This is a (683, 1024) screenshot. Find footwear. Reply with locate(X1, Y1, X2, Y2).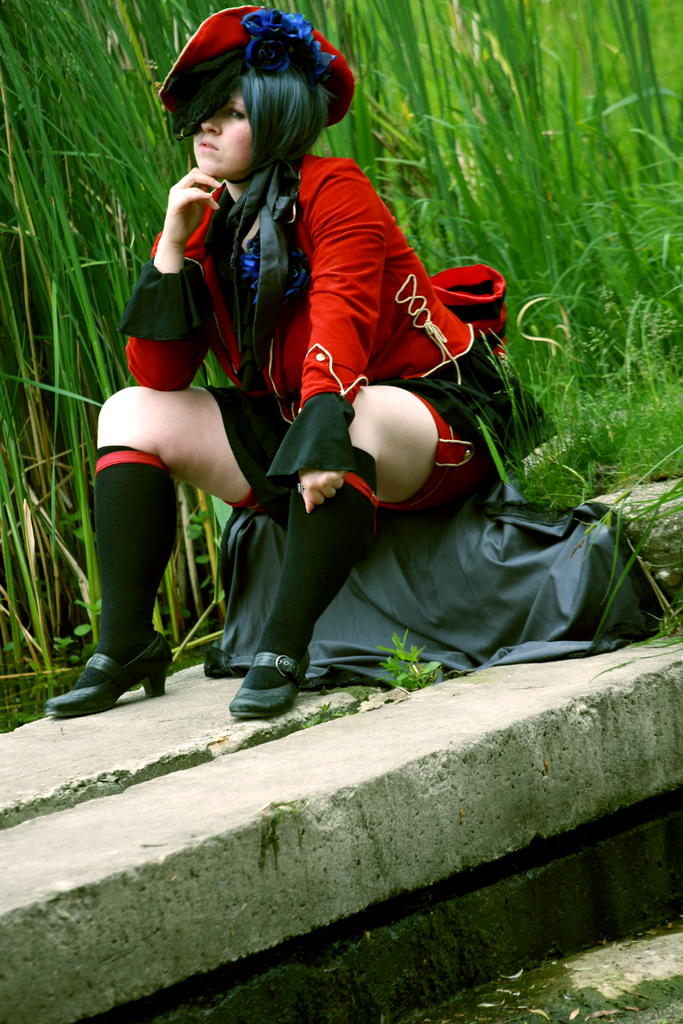
locate(45, 632, 181, 717).
